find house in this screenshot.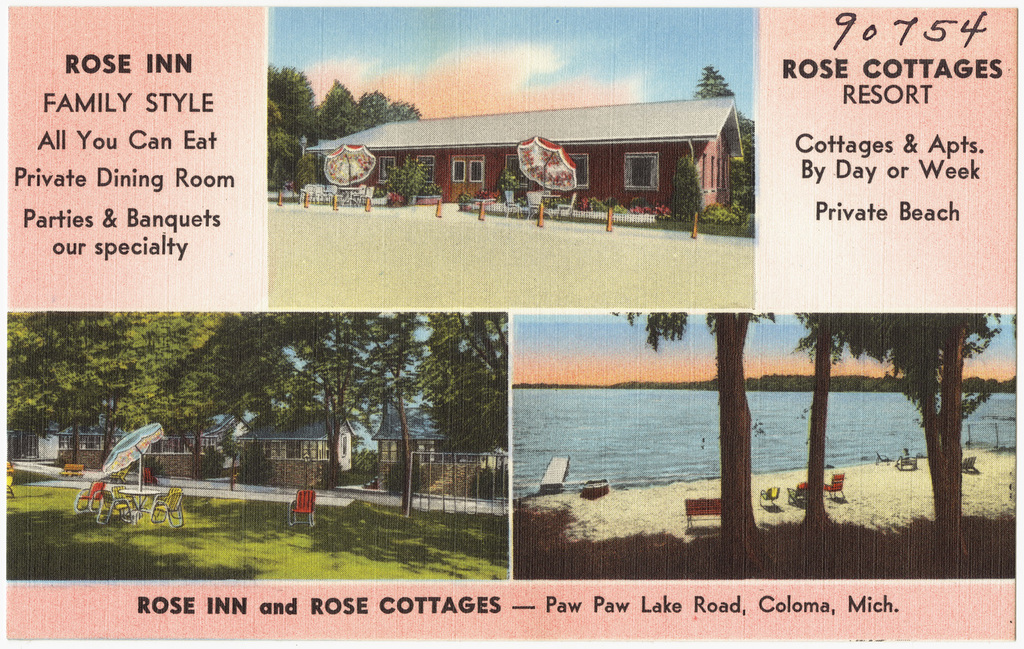
The bounding box for house is select_region(134, 398, 214, 478).
